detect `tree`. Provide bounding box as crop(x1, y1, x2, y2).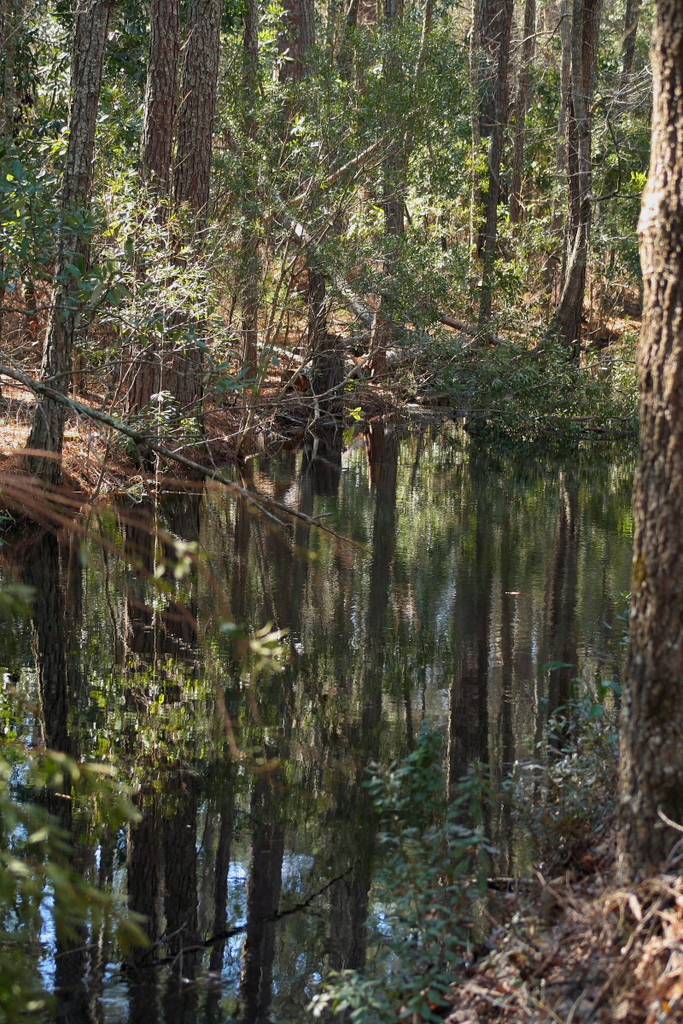
crop(608, 0, 682, 358).
